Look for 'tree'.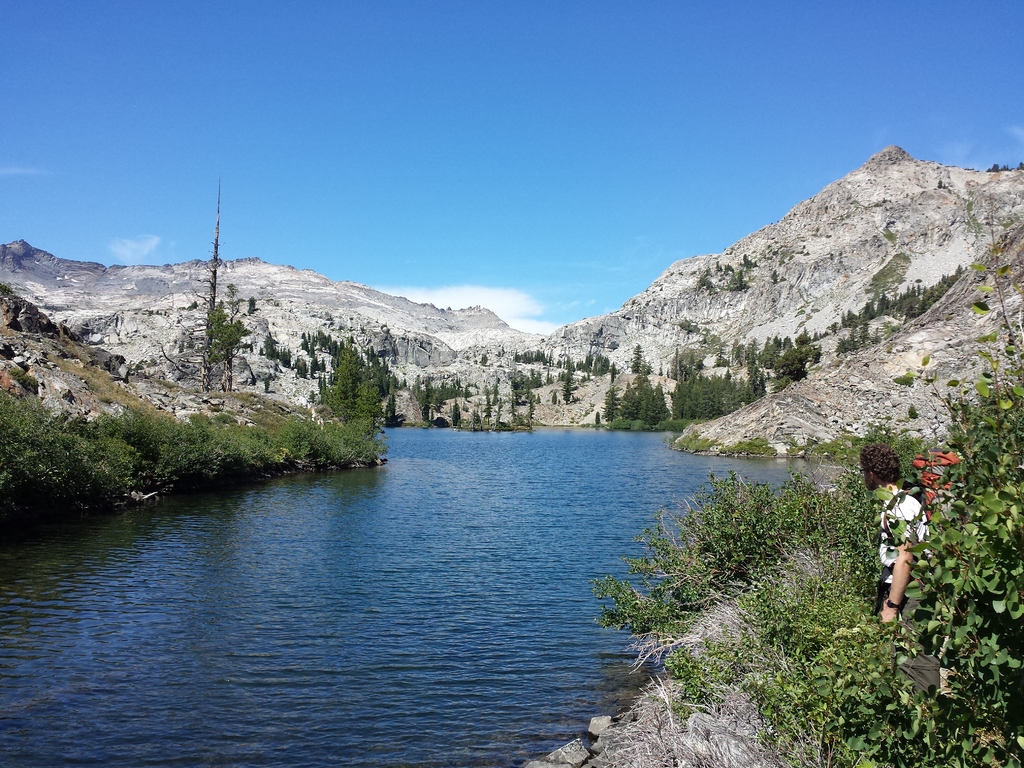
Found: <bbox>693, 350, 705, 365</bbox>.
